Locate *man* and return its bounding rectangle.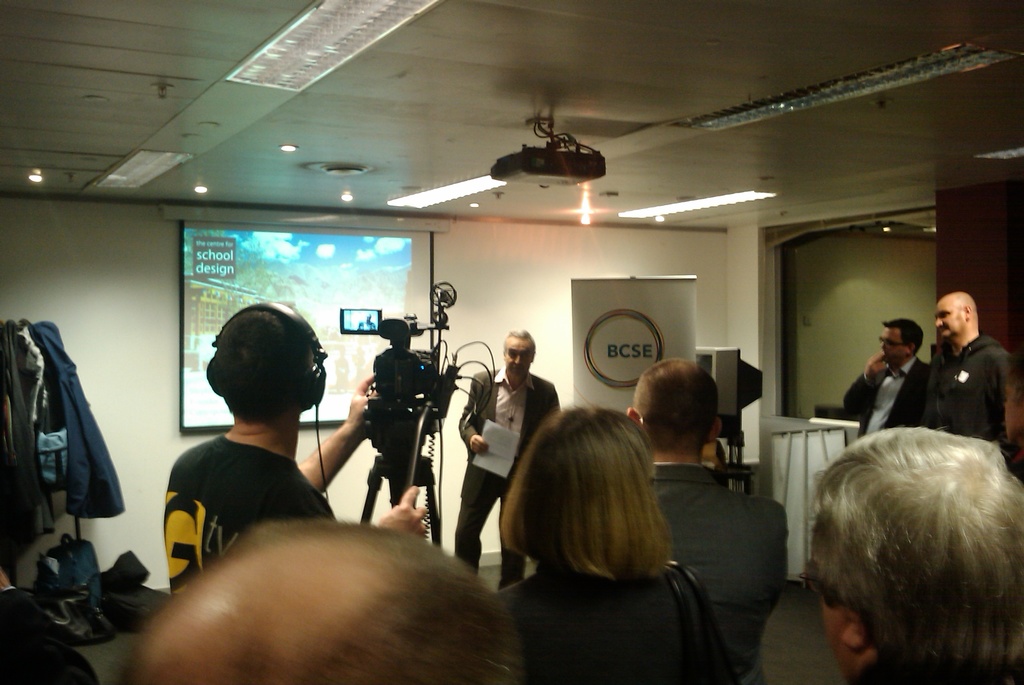
rect(839, 319, 929, 440).
